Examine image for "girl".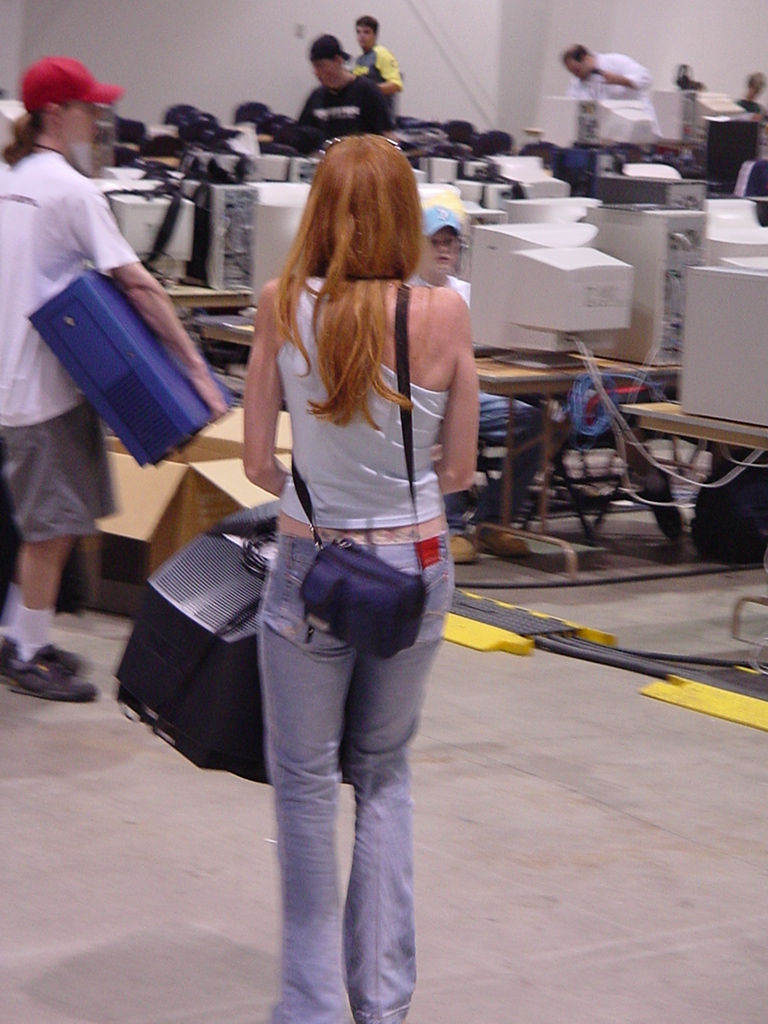
Examination result: x1=238 y1=135 x2=480 y2=1023.
